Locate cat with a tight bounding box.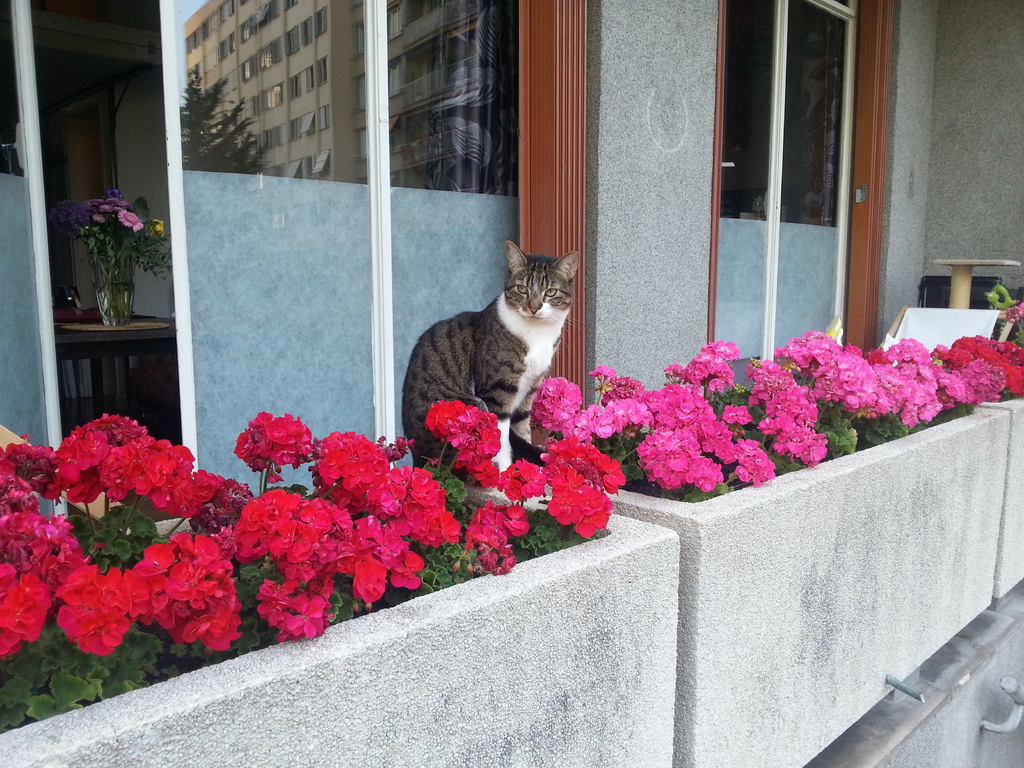
<bbox>401, 244, 579, 477</bbox>.
